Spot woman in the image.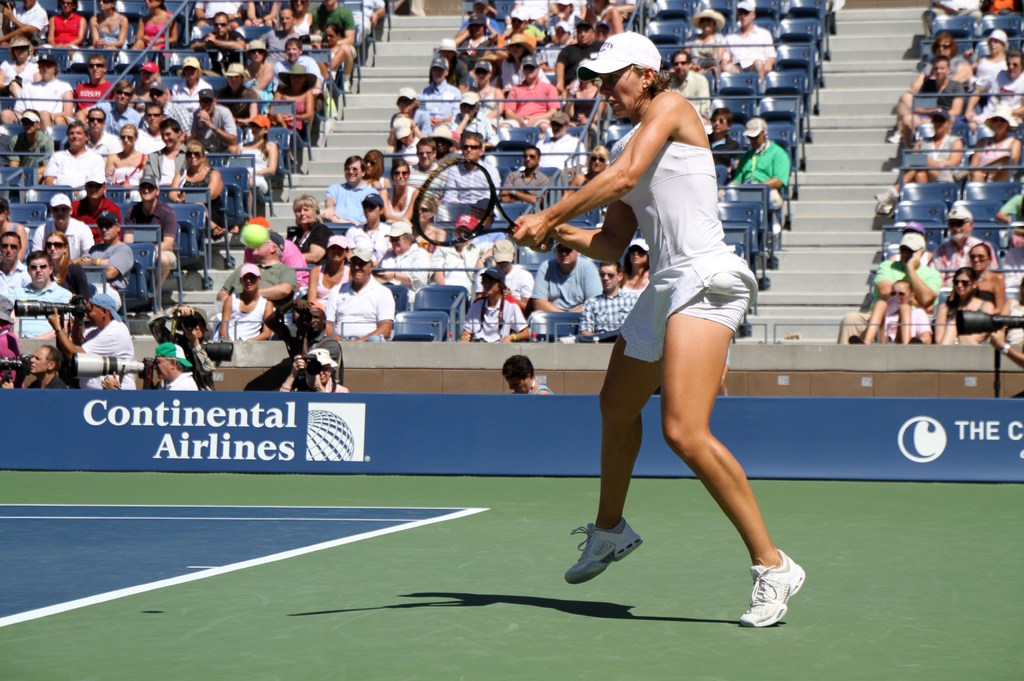
woman found at 466,60,506,134.
